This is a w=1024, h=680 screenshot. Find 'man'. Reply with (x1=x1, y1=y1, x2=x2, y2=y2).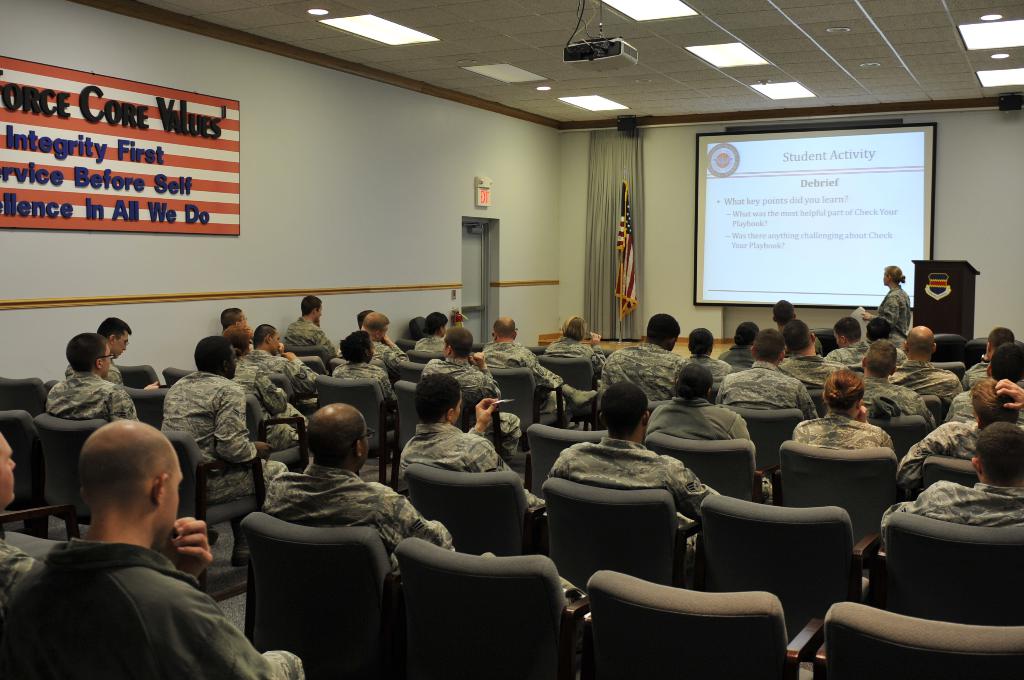
(x1=871, y1=318, x2=909, y2=366).
